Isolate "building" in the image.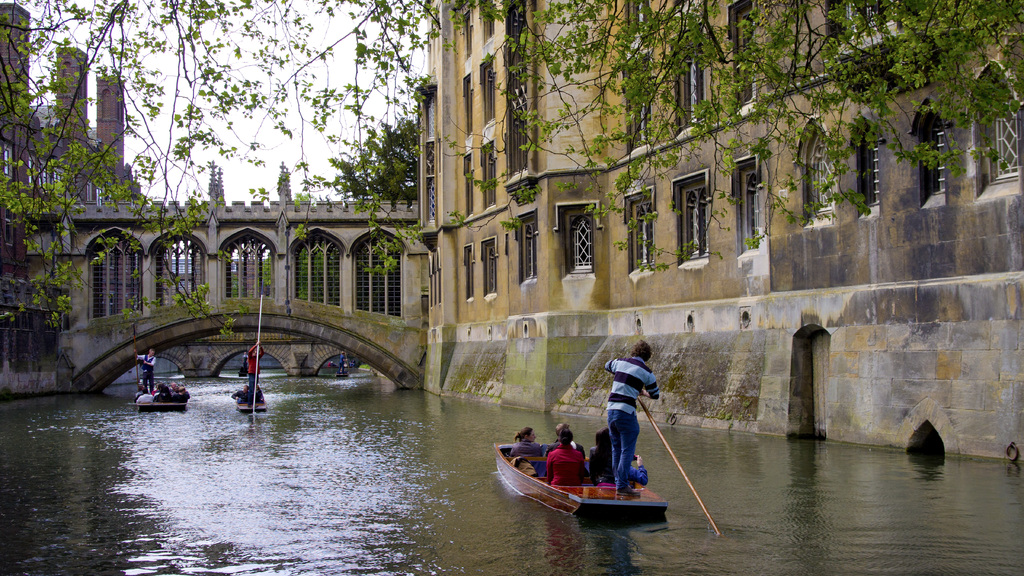
Isolated region: (x1=418, y1=0, x2=1023, y2=454).
